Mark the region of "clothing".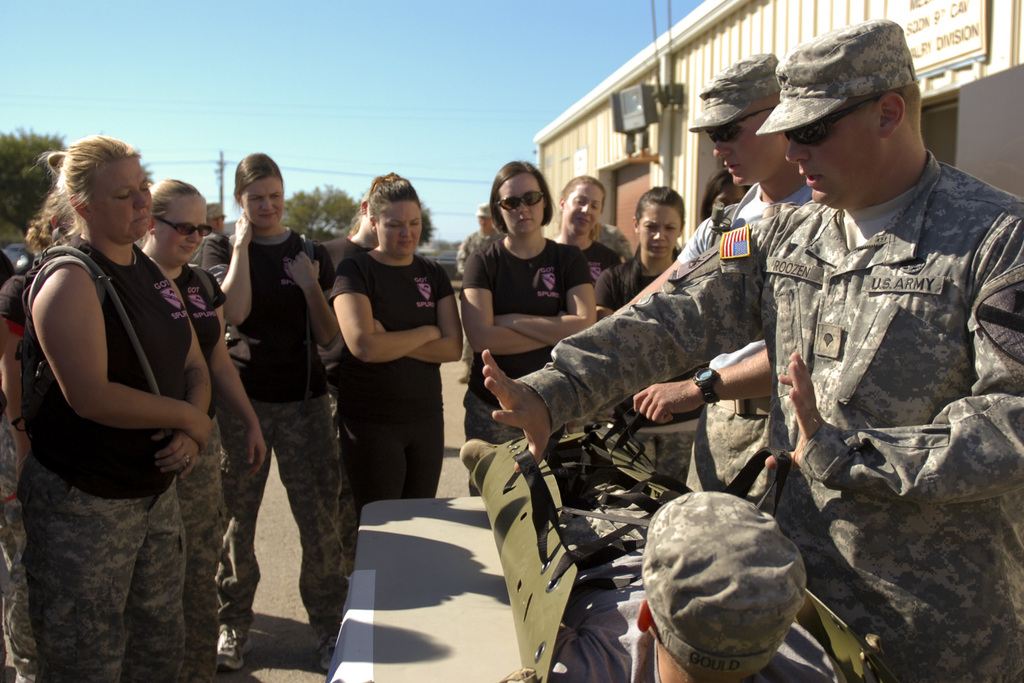
Region: Rect(327, 236, 460, 534).
